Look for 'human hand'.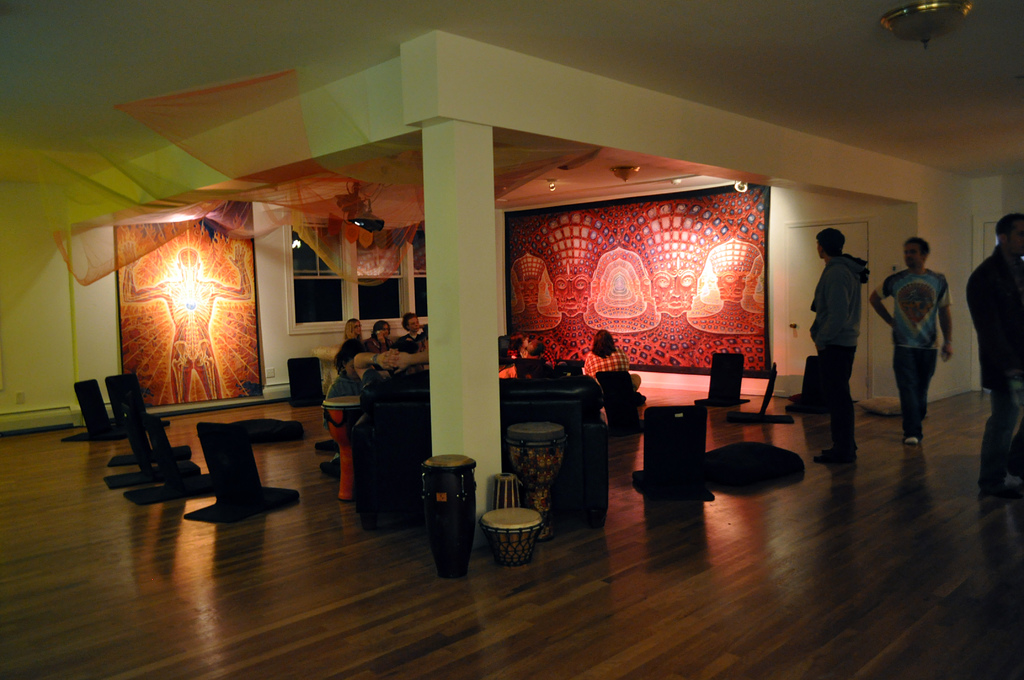
Found: region(890, 317, 896, 330).
